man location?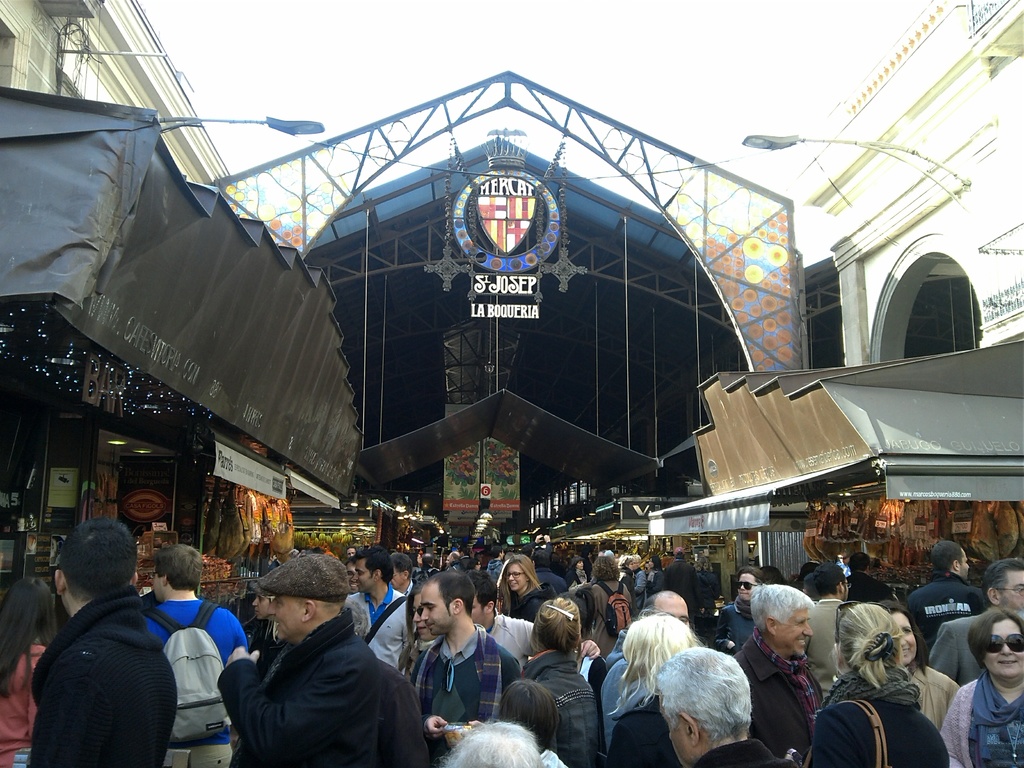
bbox=[927, 556, 1023, 687]
